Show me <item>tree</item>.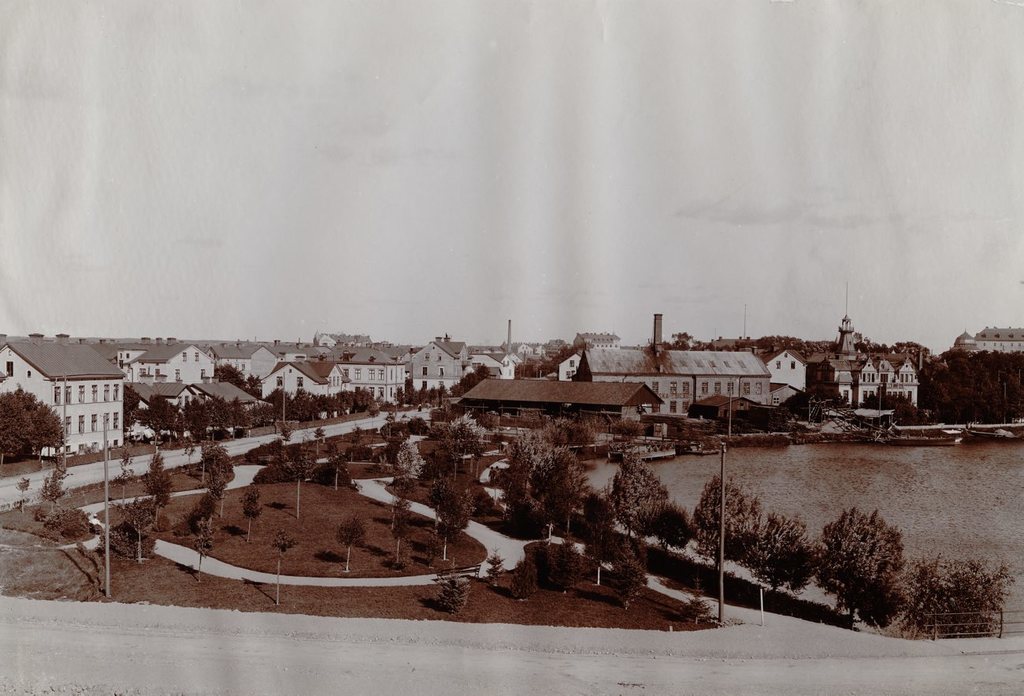
<item>tree</item> is here: box(685, 469, 767, 580).
